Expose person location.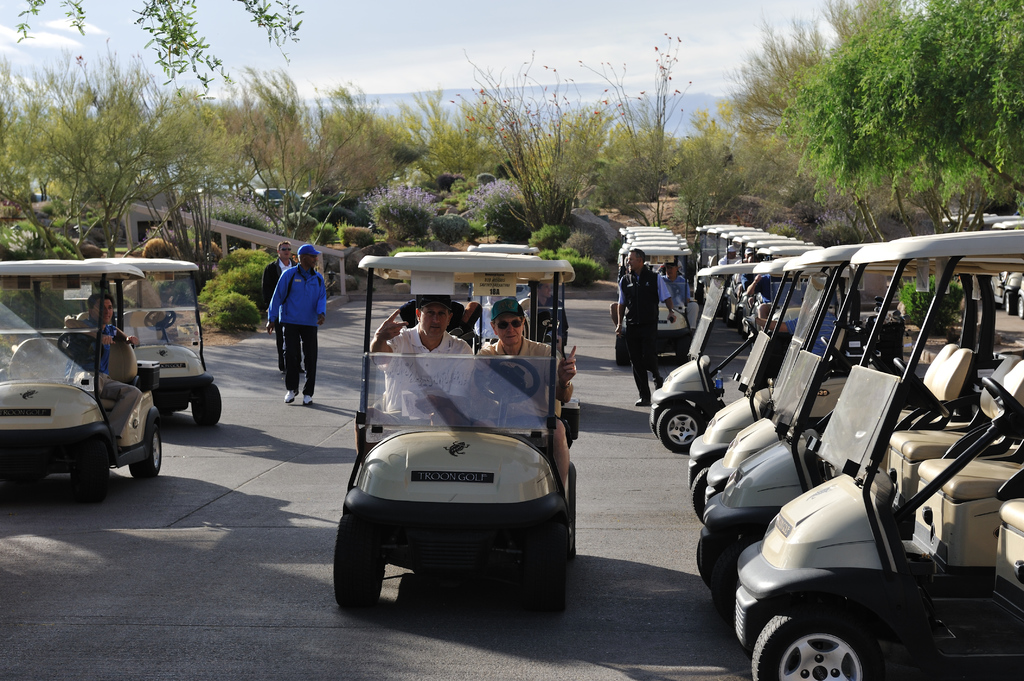
Exposed at <region>668, 263, 690, 310</region>.
